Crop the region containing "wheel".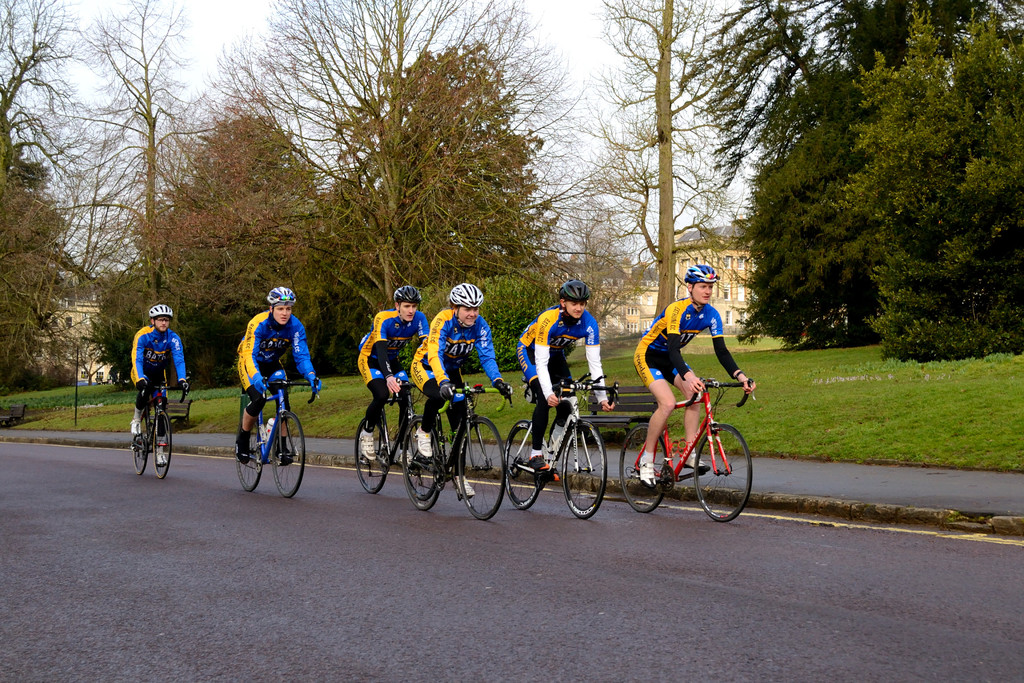
Crop region: pyautogui.locateOnScreen(563, 424, 608, 519).
